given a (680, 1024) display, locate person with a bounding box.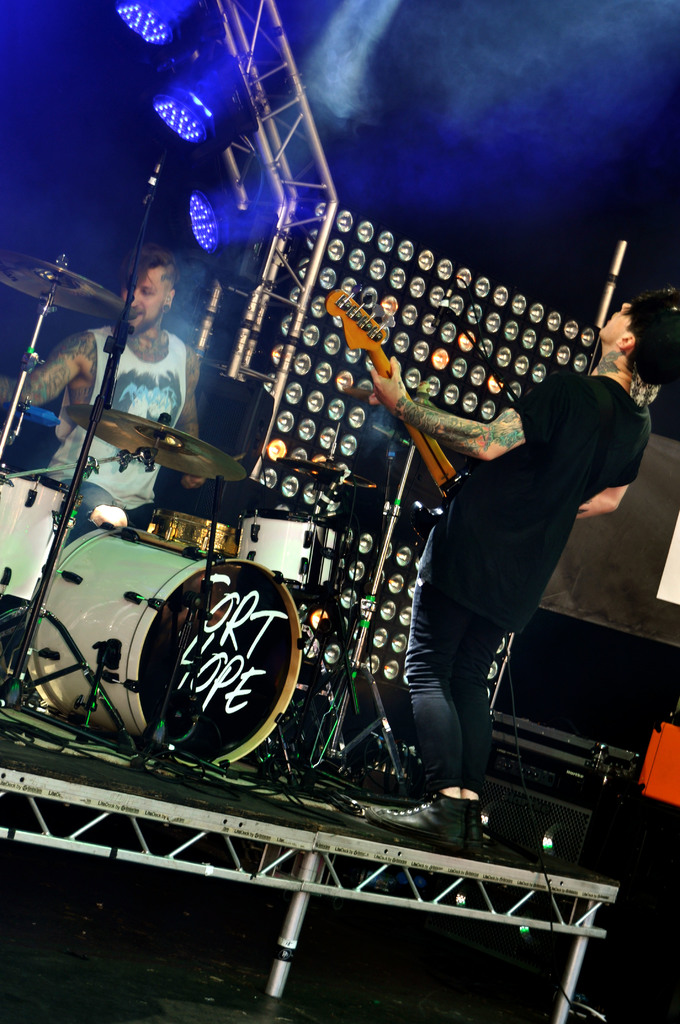
Located: box(0, 250, 207, 552).
